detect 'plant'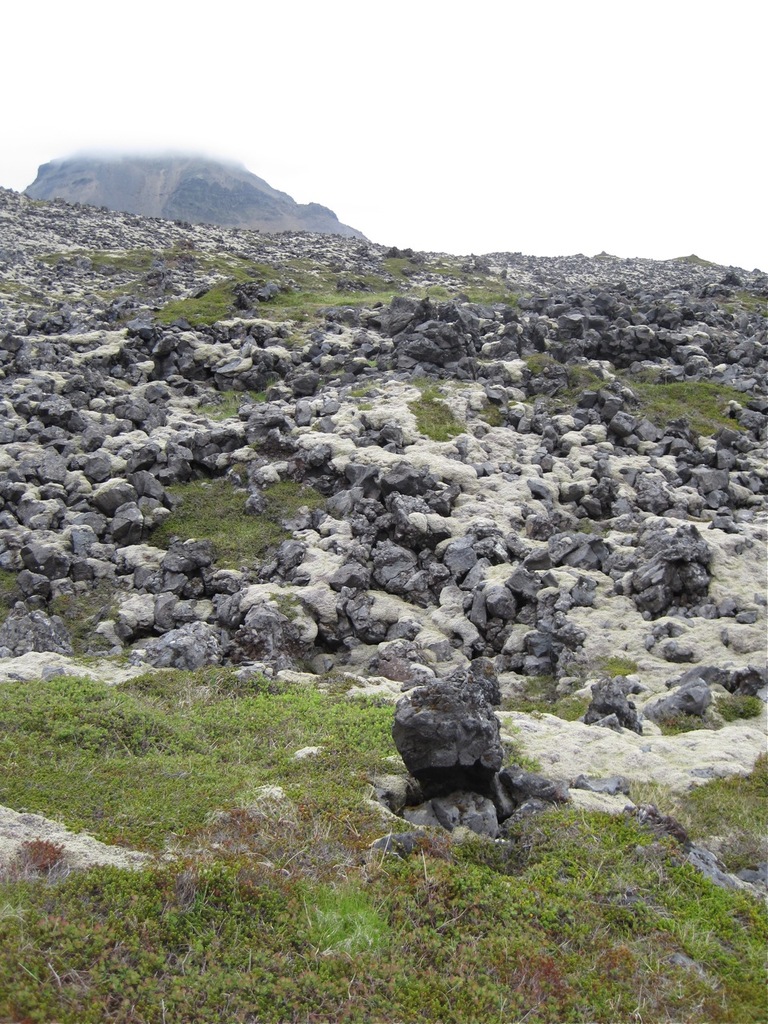
l=239, t=230, r=387, b=320
